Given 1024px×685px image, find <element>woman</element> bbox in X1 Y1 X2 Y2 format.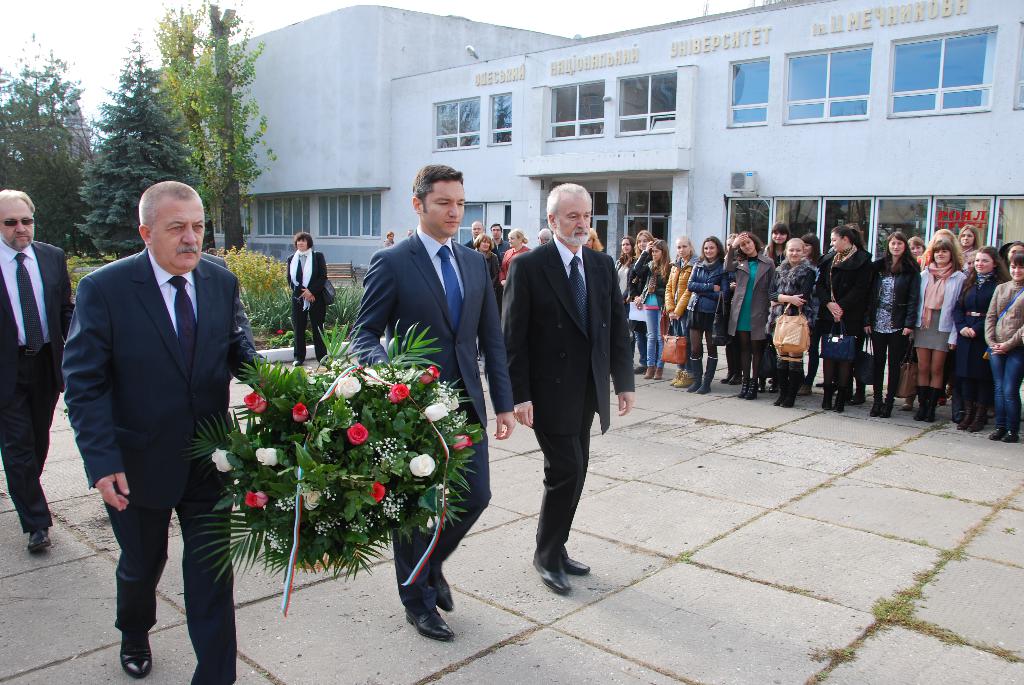
952 244 1012 434.
